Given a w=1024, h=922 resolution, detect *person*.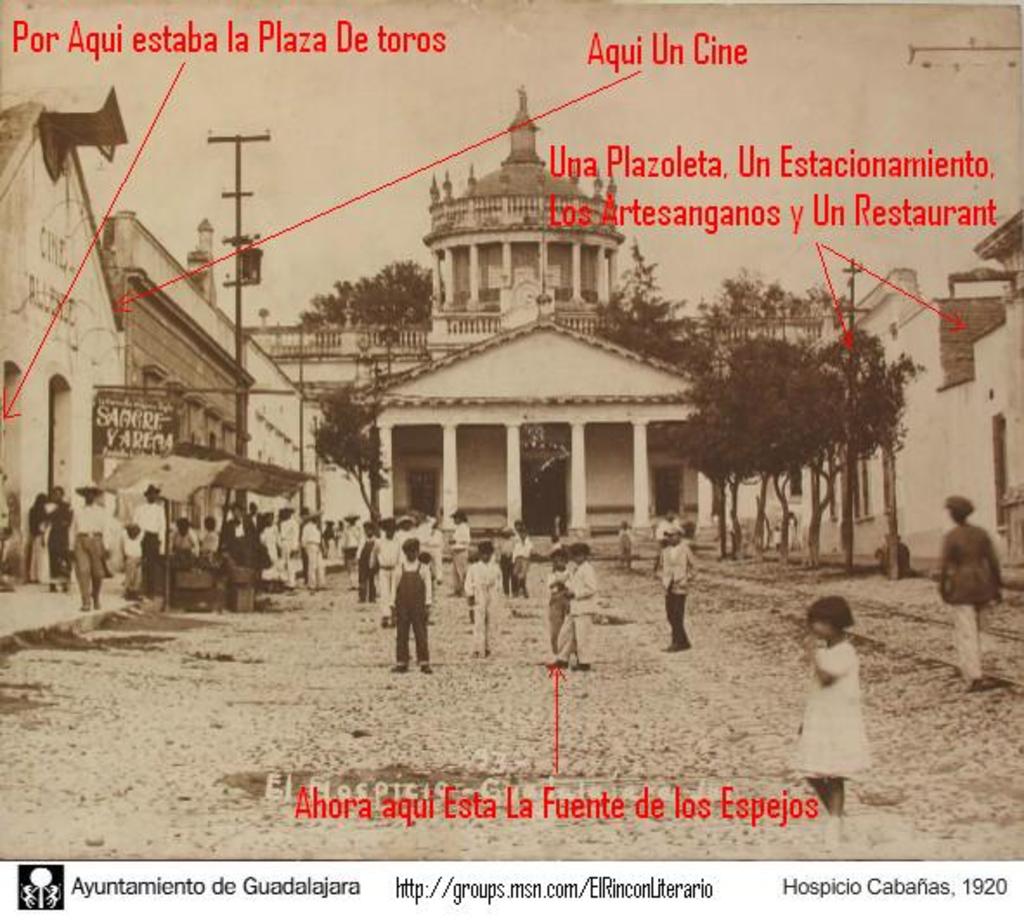
region(797, 589, 882, 775).
